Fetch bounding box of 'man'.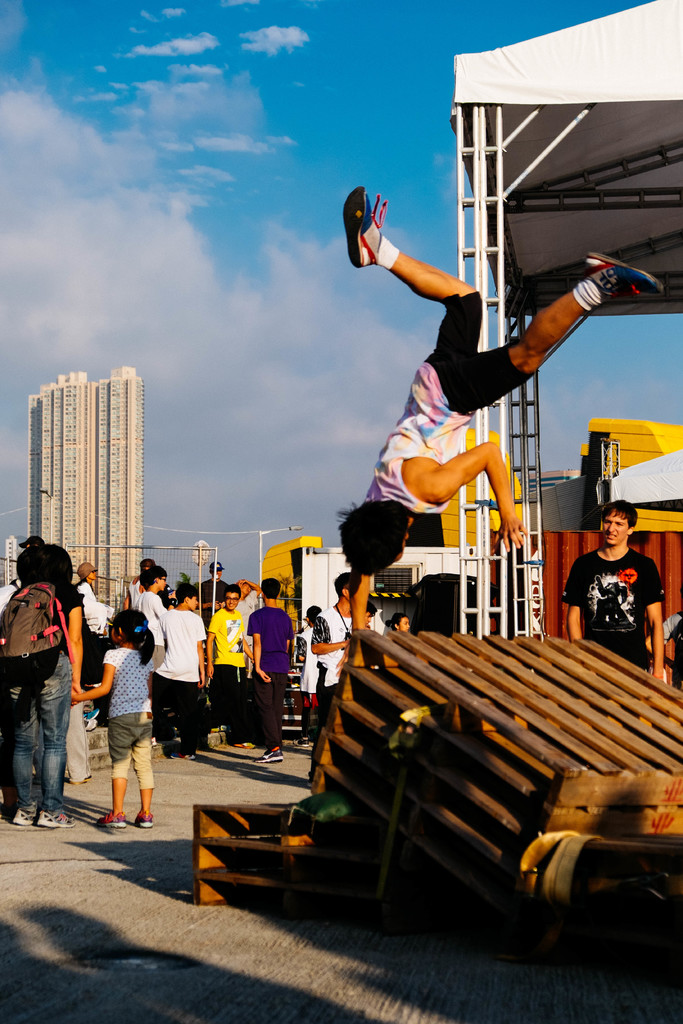
Bbox: x1=206, y1=586, x2=252, y2=750.
